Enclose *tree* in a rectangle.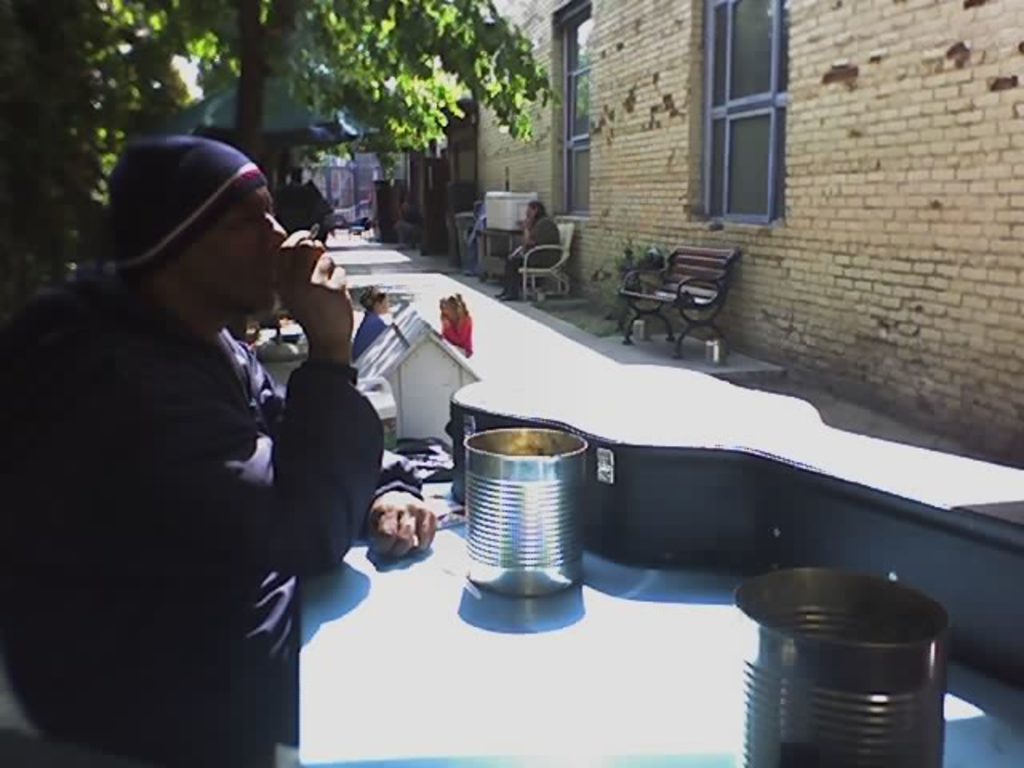
(left=90, top=2, right=563, bottom=165).
